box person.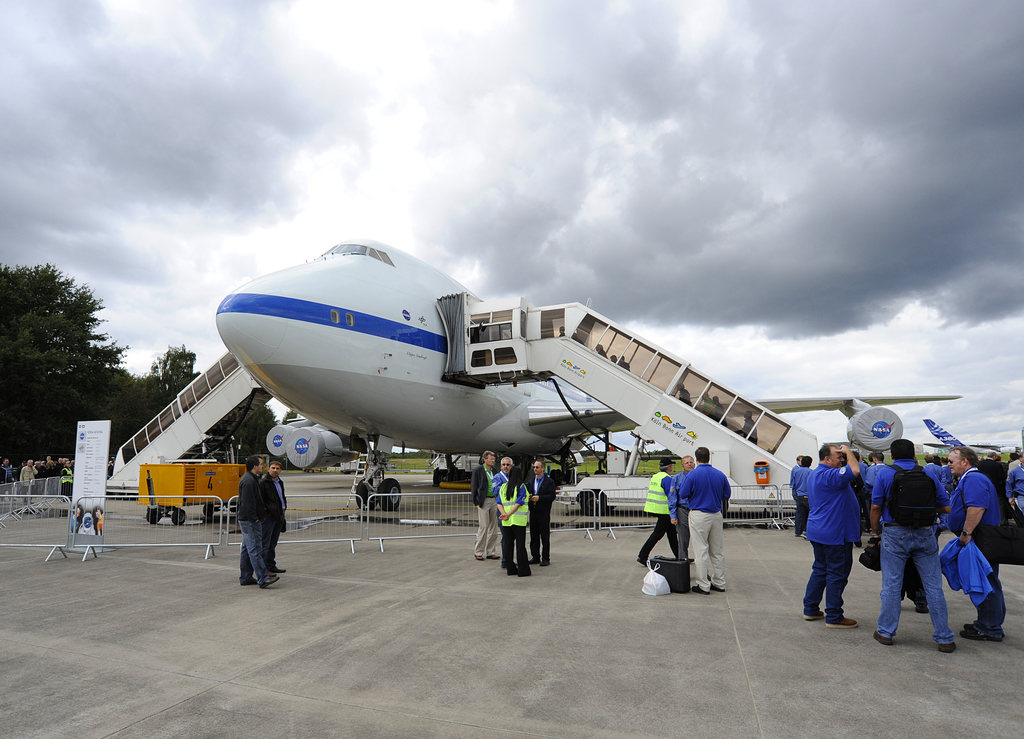
{"left": 493, "top": 453, "right": 513, "bottom": 507}.
